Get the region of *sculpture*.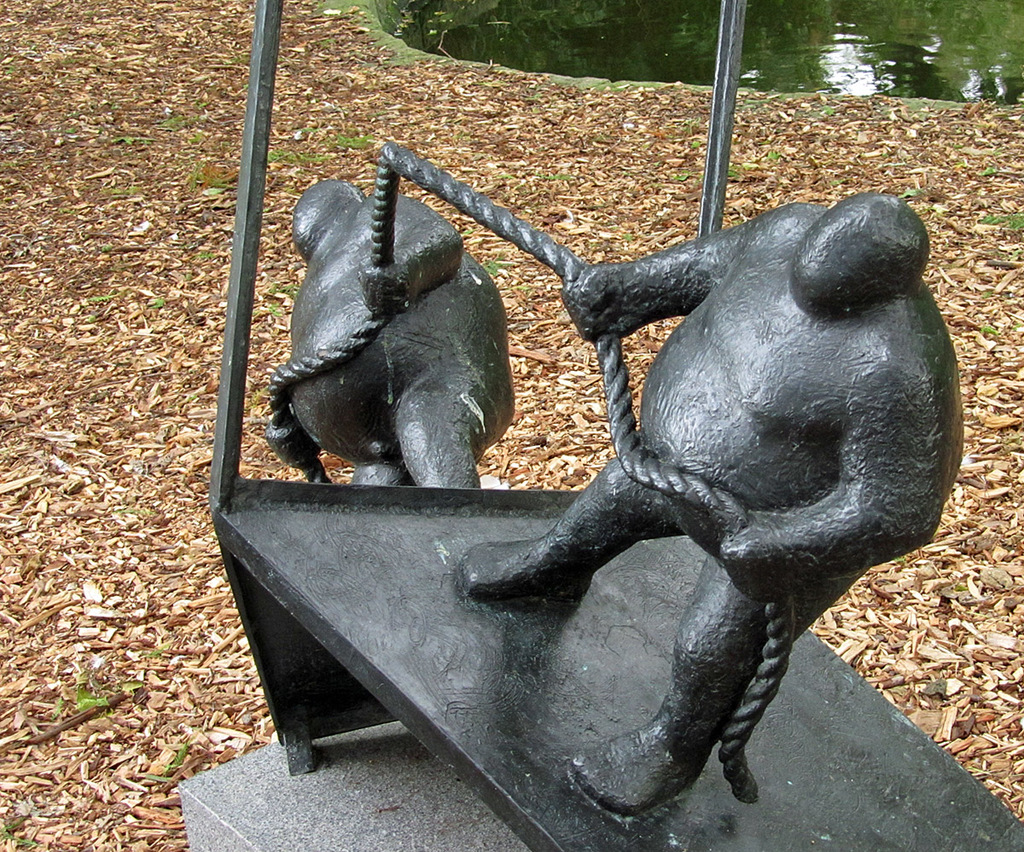
{"left": 388, "top": 136, "right": 971, "bottom": 827}.
